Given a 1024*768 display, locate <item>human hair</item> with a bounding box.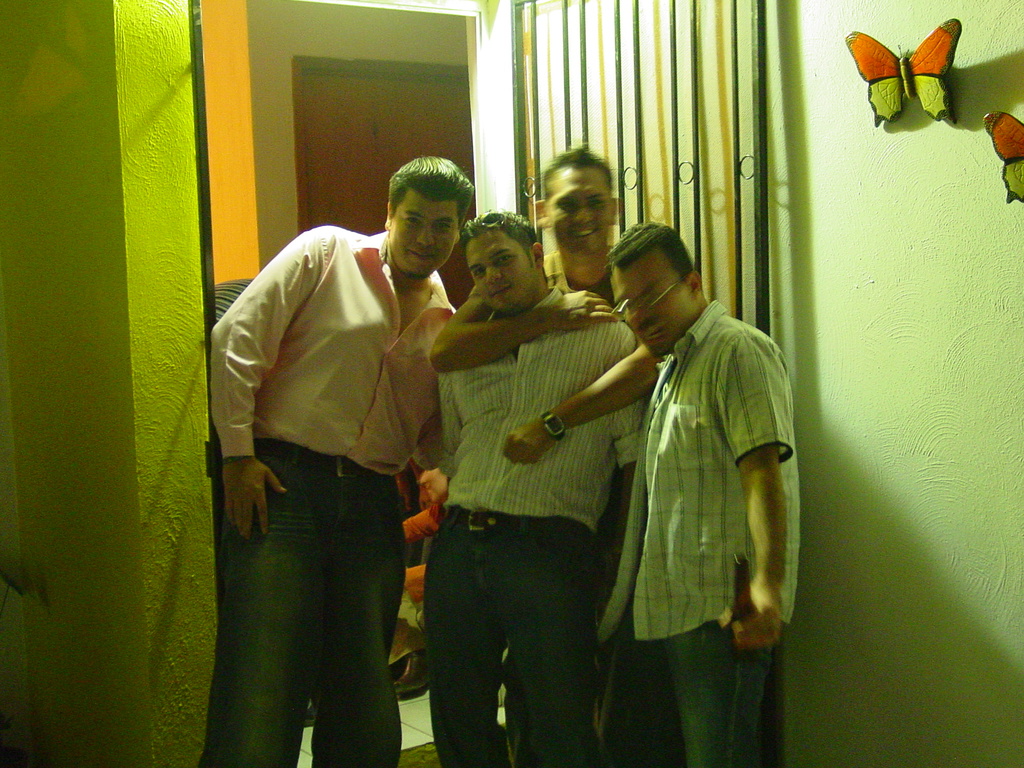
Located: BBox(540, 145, 613, 211).
